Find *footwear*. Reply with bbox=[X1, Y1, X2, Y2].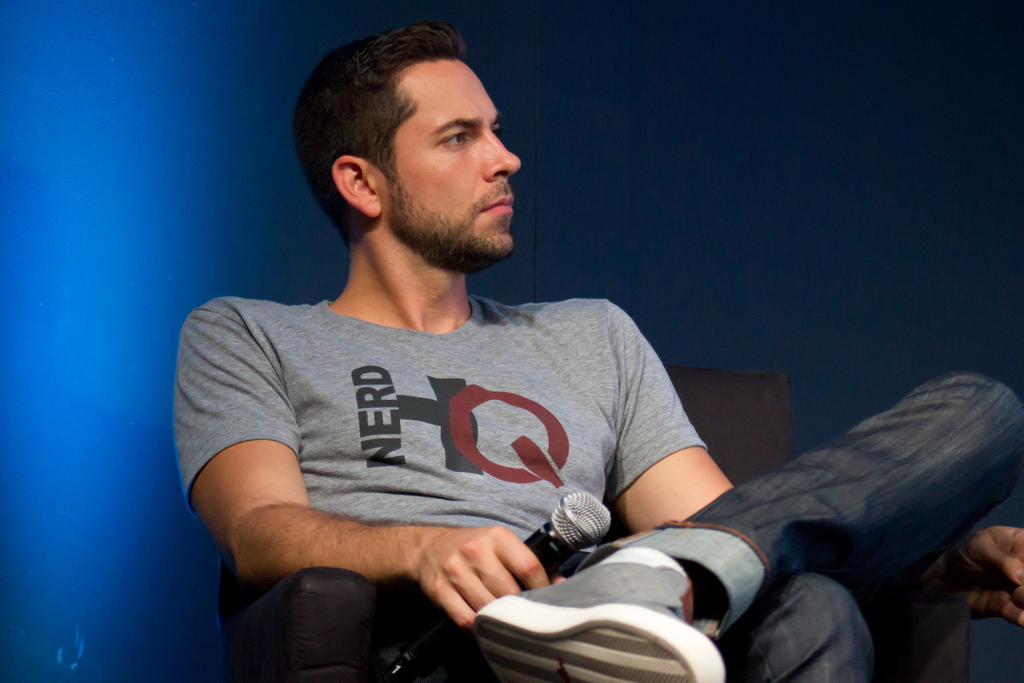
bbox=[466, 550, 770, 665].
